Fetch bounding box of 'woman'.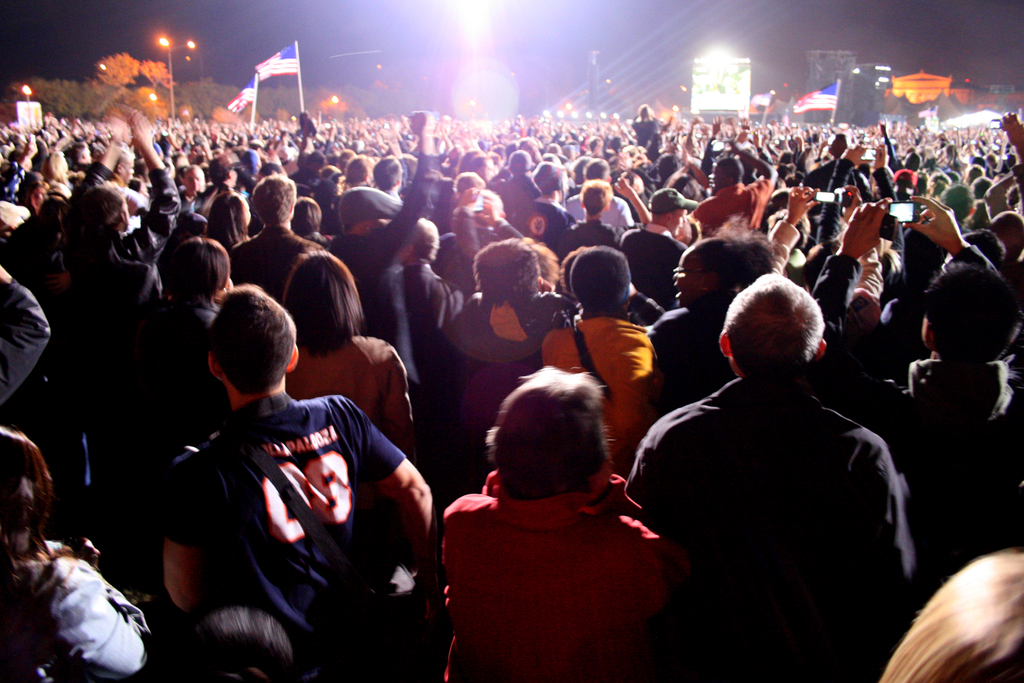
Bbox: BBox(881, 543, 1023, 682).
